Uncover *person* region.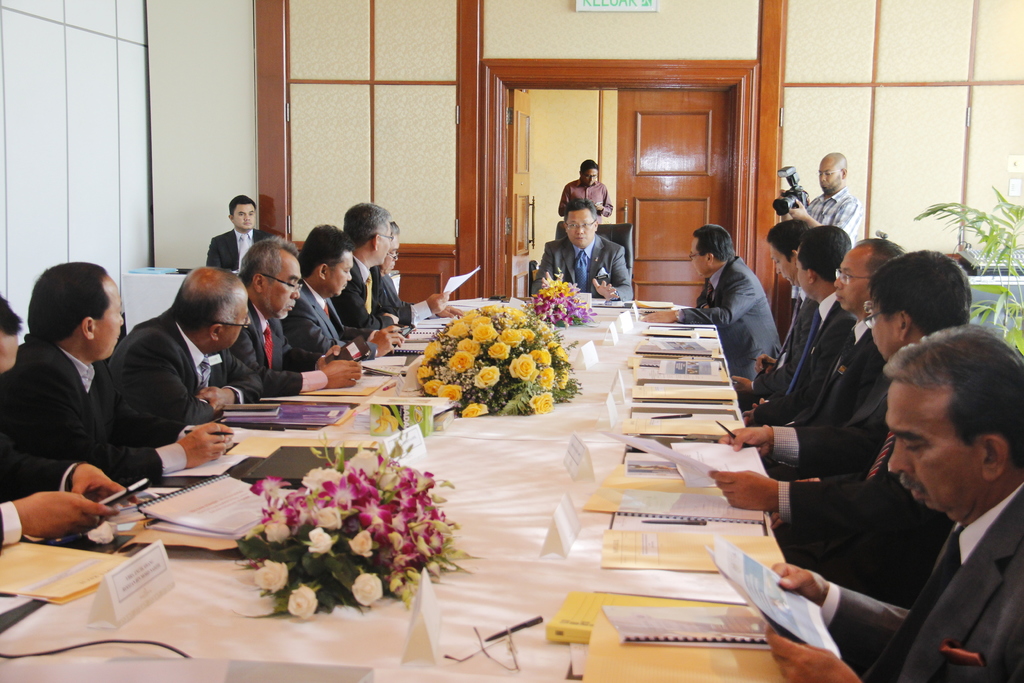
Uncovered: rect(556, 159, 612, 224).
